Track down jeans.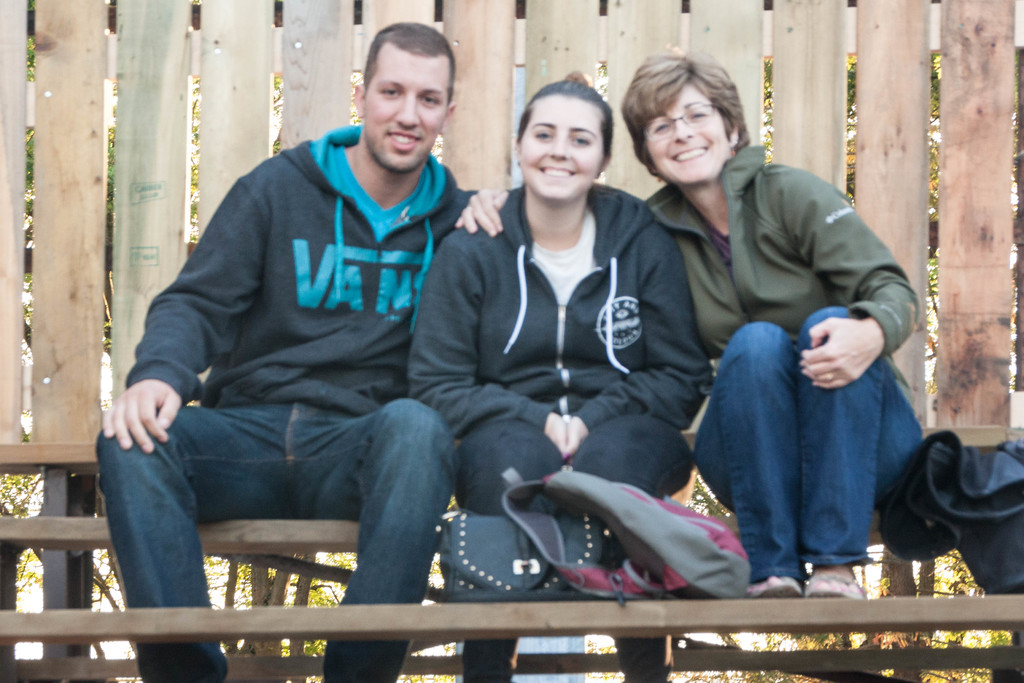
Tracked to box=[102, 399, 452, 668].
